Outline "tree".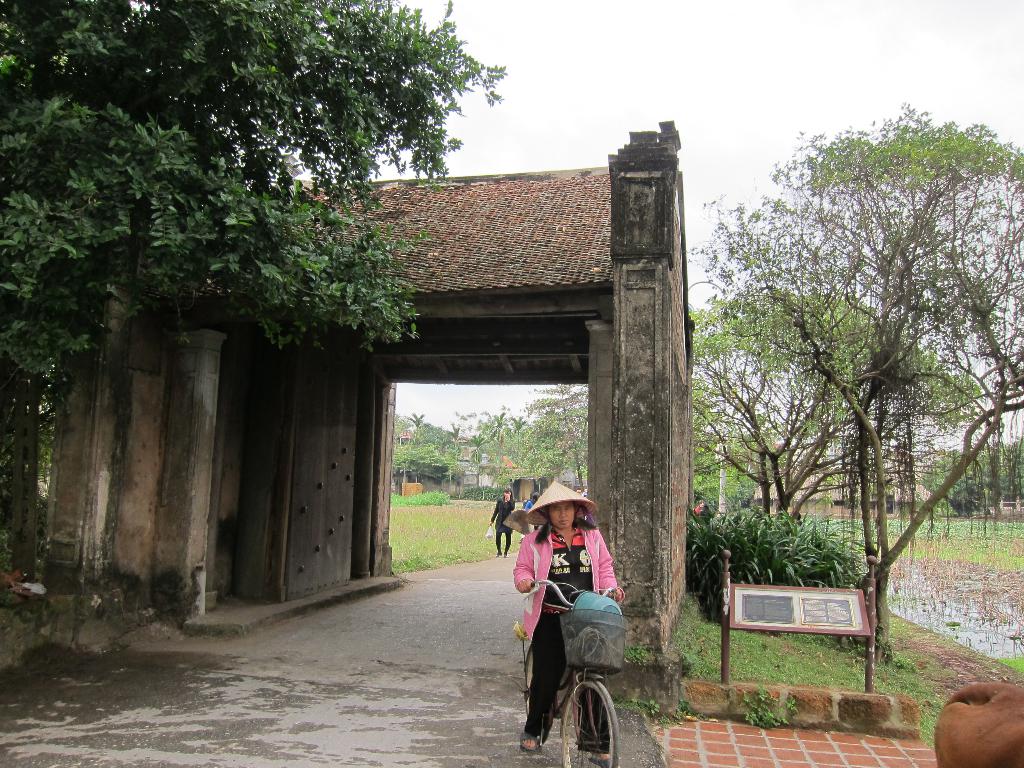
Outline: (666, 403, 774, 514).
